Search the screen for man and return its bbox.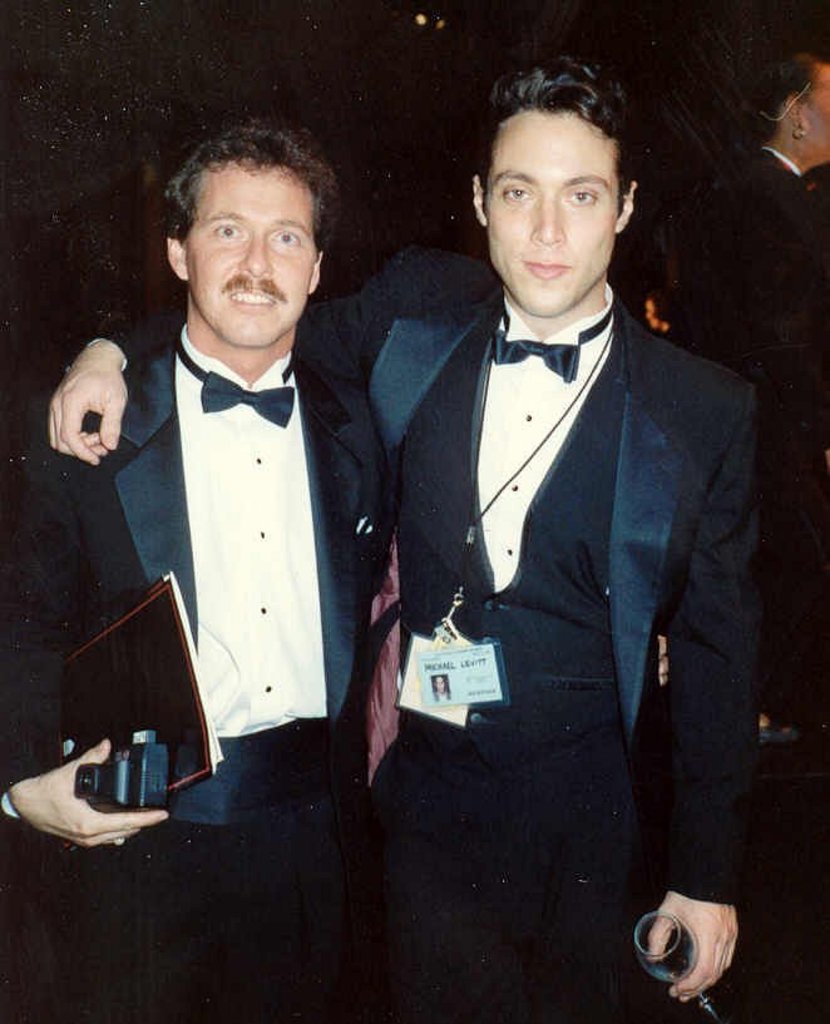
Found: {"left": 705, "top": 49, "right": 829, "bottom": 708}.
